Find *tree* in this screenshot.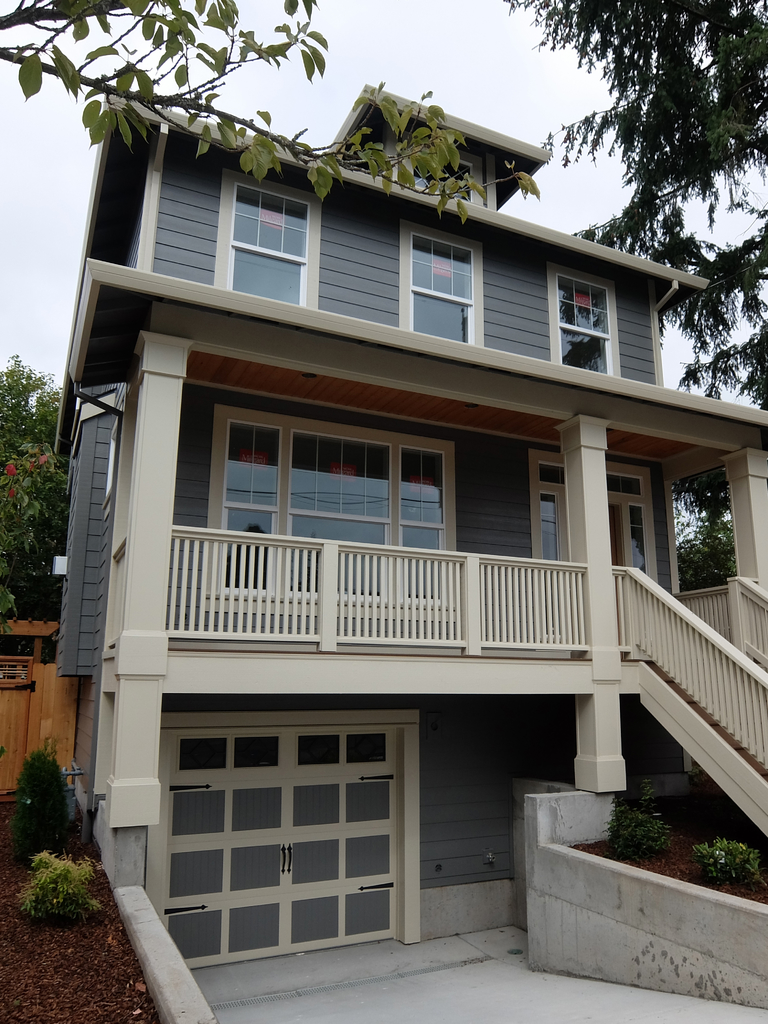
The bounding box for *tree* is x1=0 y1=0 x2=541 y2=226.
